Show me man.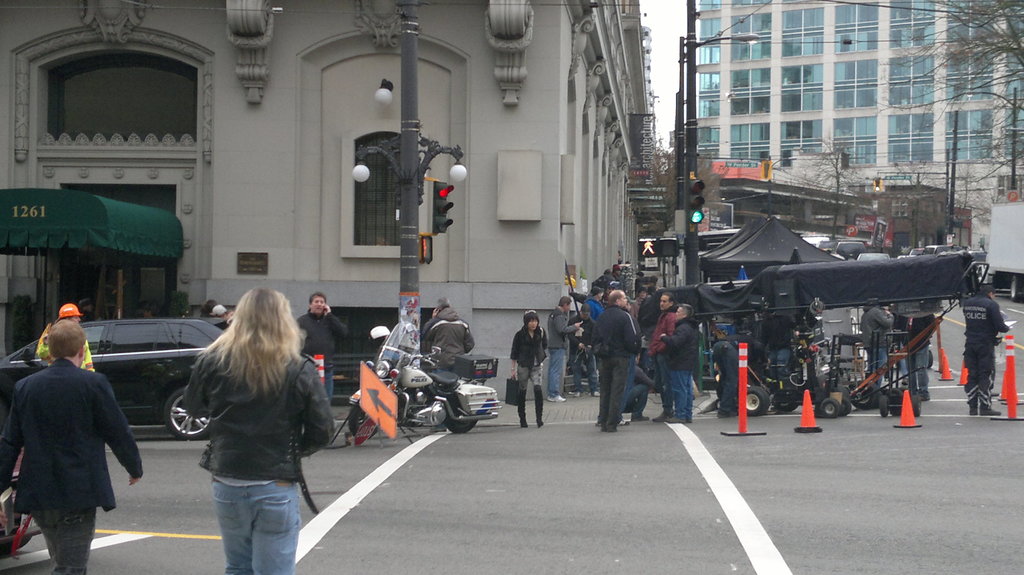
man is here: (12,289,125,571).
